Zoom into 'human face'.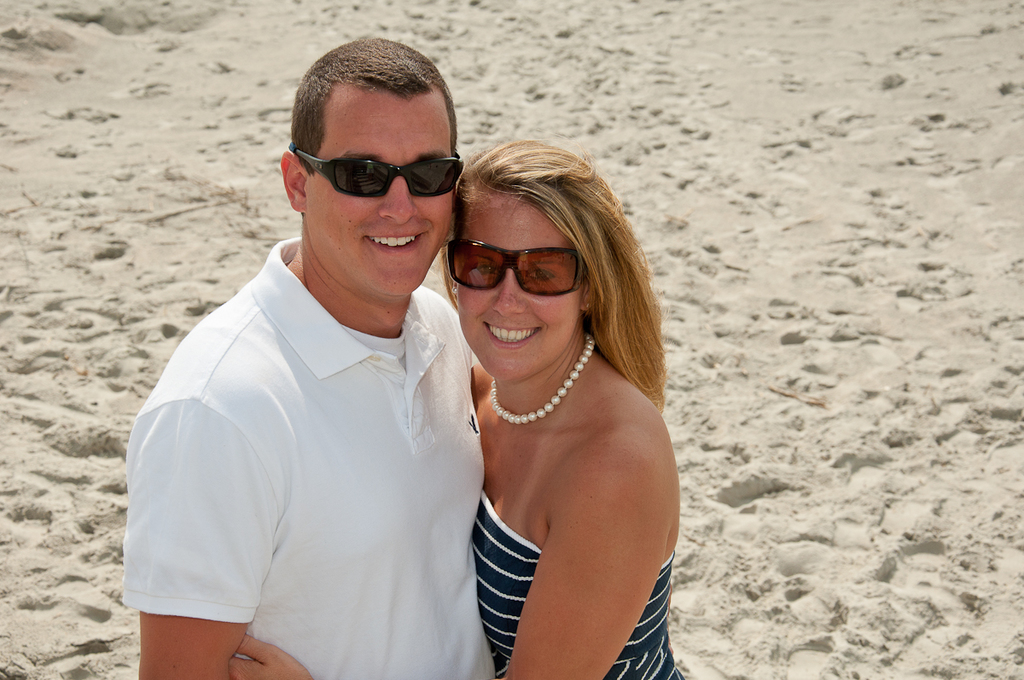
Zoom target: rect(455, 196, 581, 384).
